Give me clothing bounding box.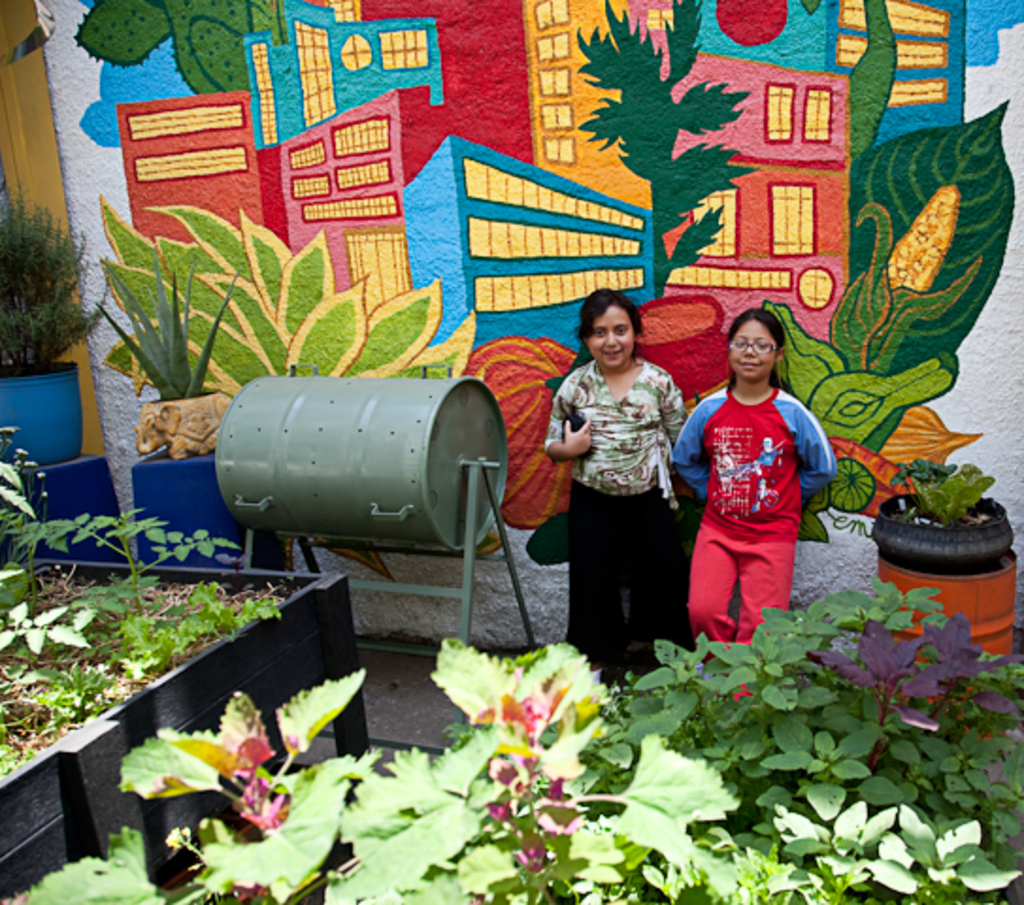
detection(702, 364, 818, 639).
